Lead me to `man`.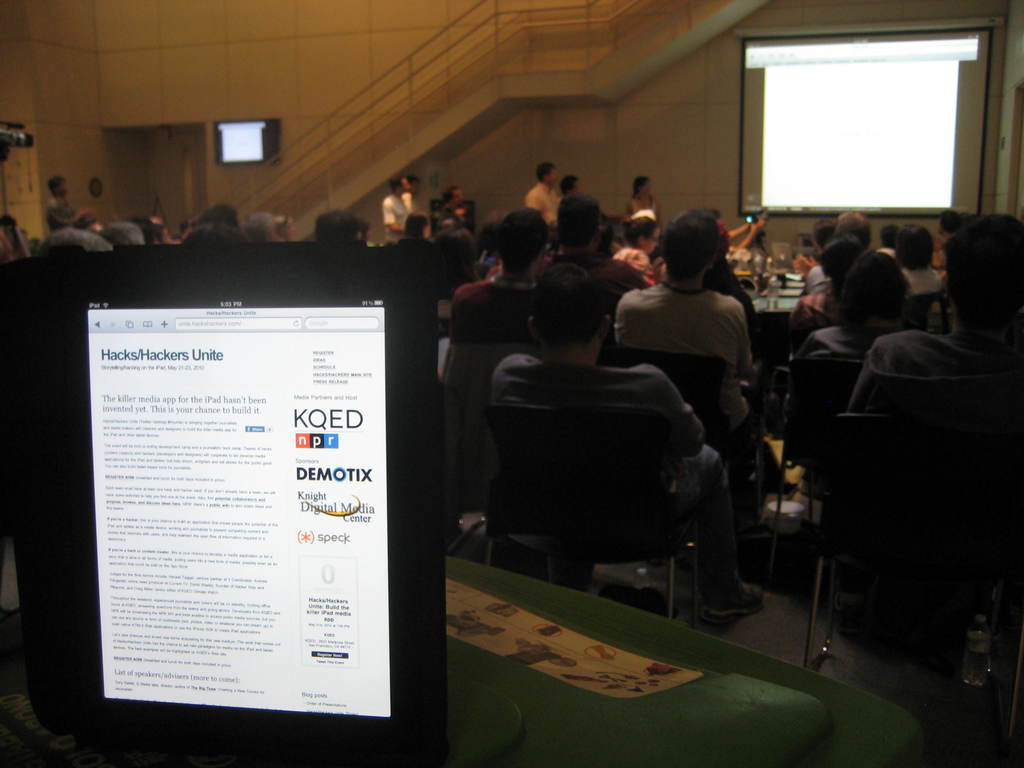
Lead to x1=469 y1=259 x2=744 y2=634.
